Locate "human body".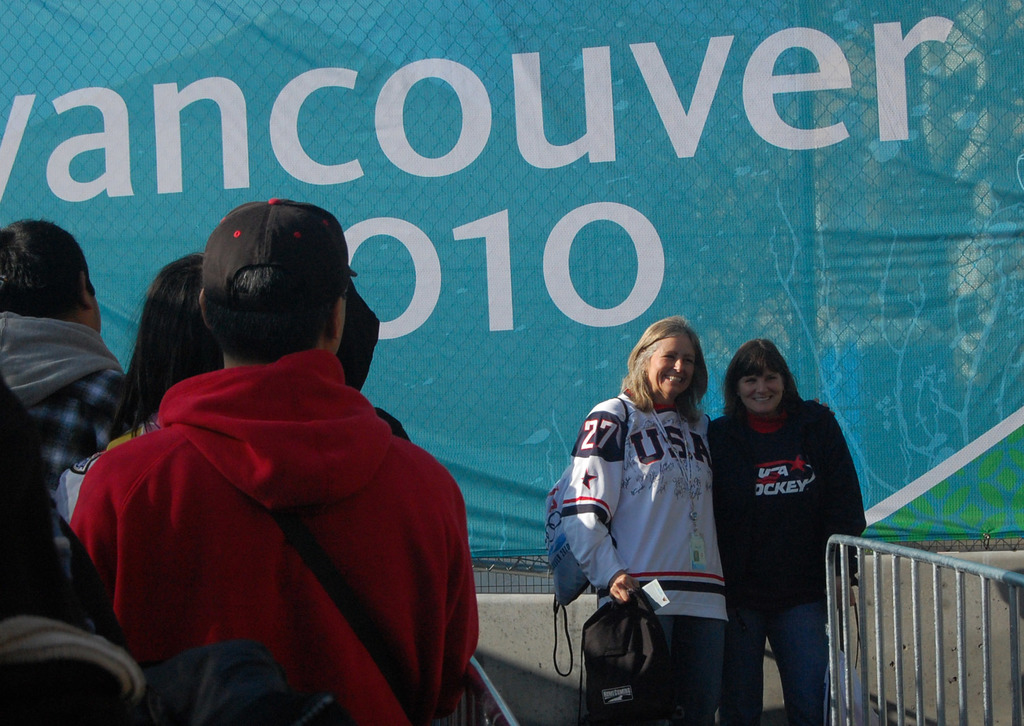
Bounding box: select_region(548, 346, 734, 725).
